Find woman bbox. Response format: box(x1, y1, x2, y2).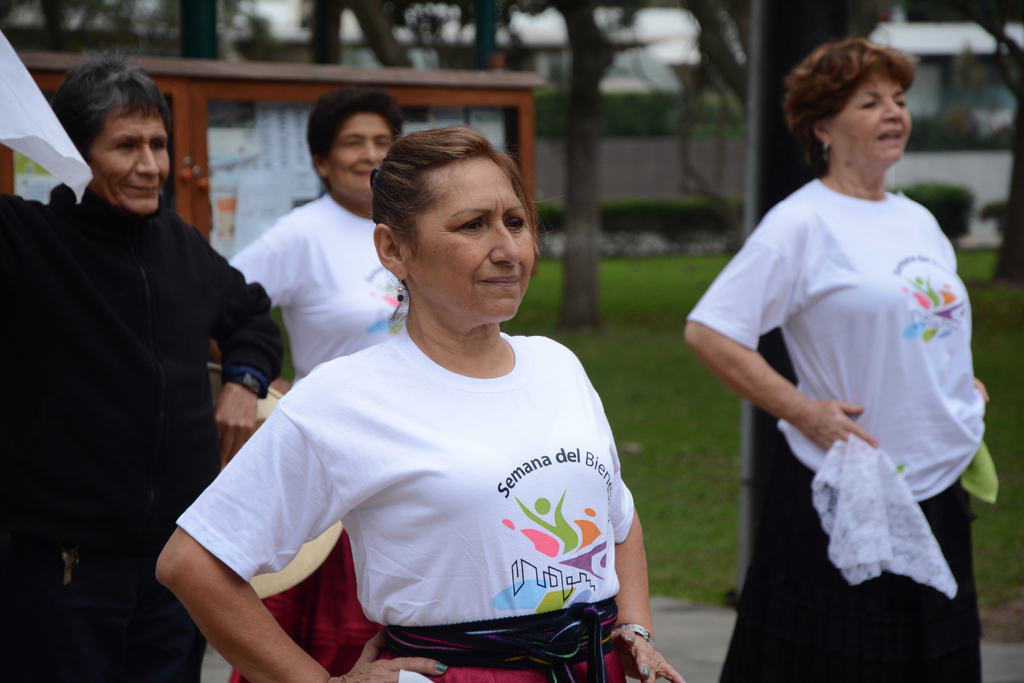
box(0, 61, 298, 682).
